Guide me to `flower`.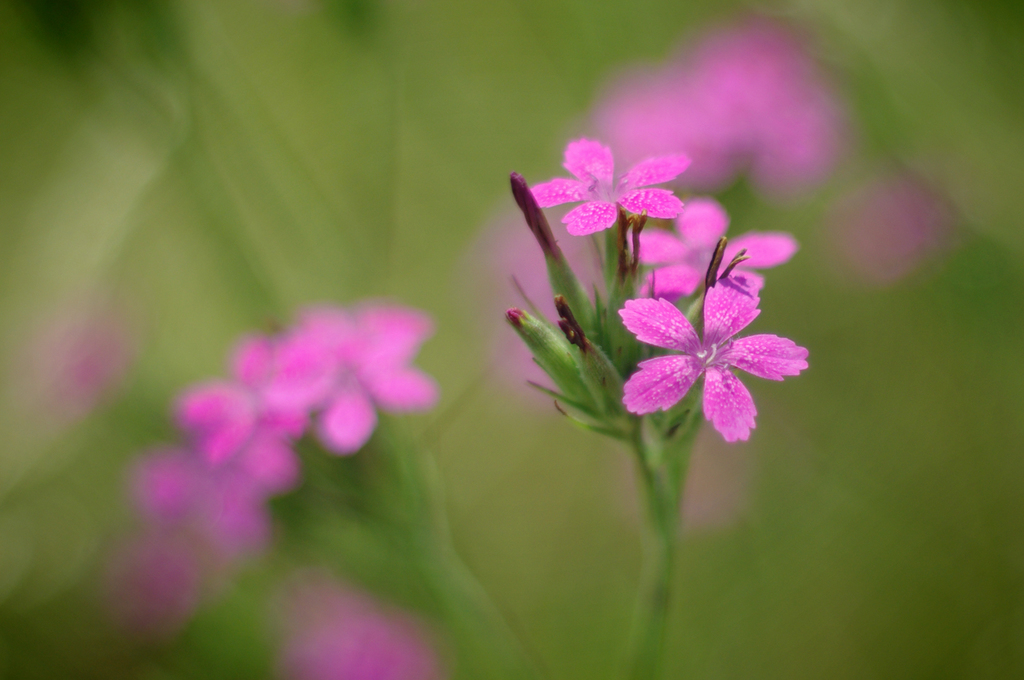
Guidance: 527/130/687/231.
